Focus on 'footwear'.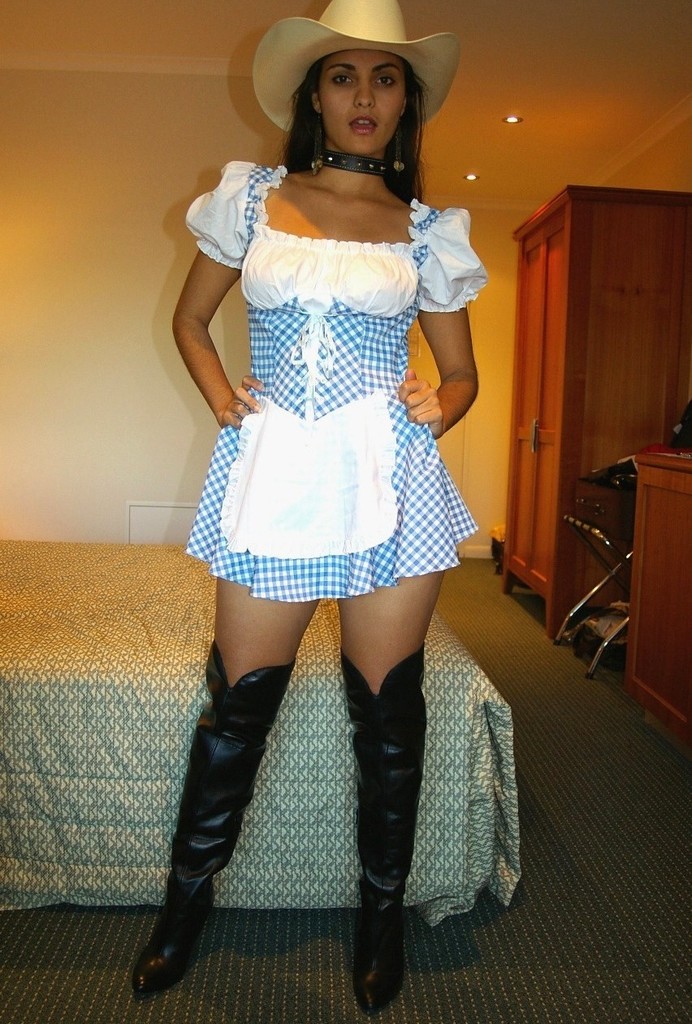
Focused at 128 648 430 996.
